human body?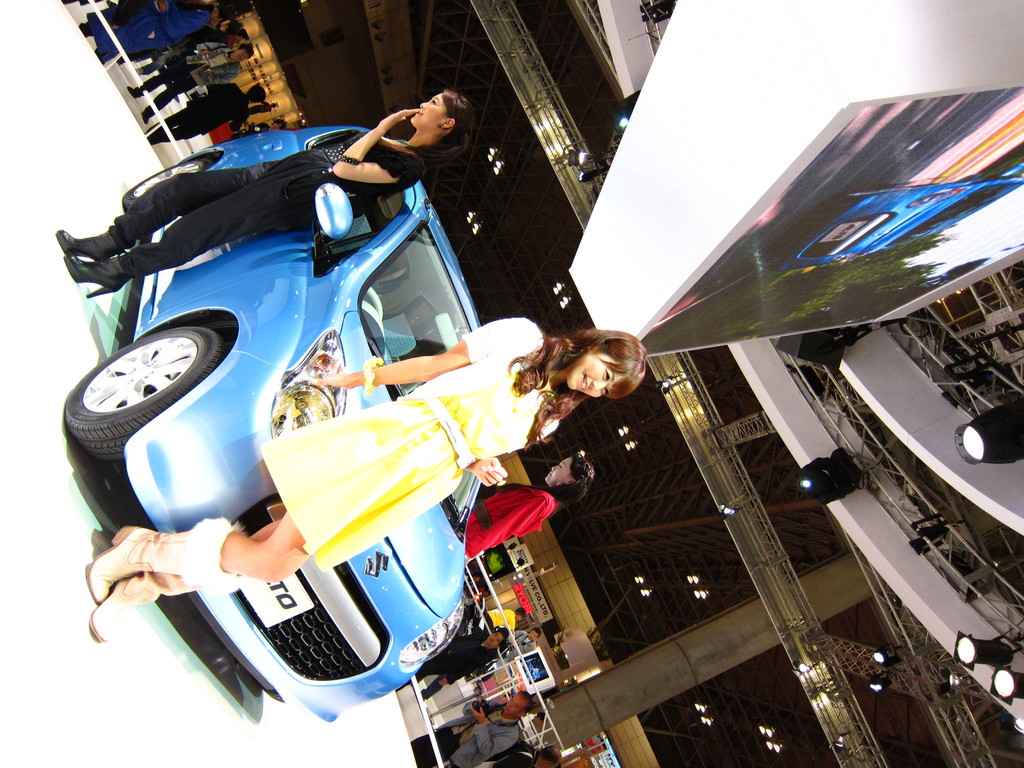
x1=461, y1=626, x2=534, y2=680
